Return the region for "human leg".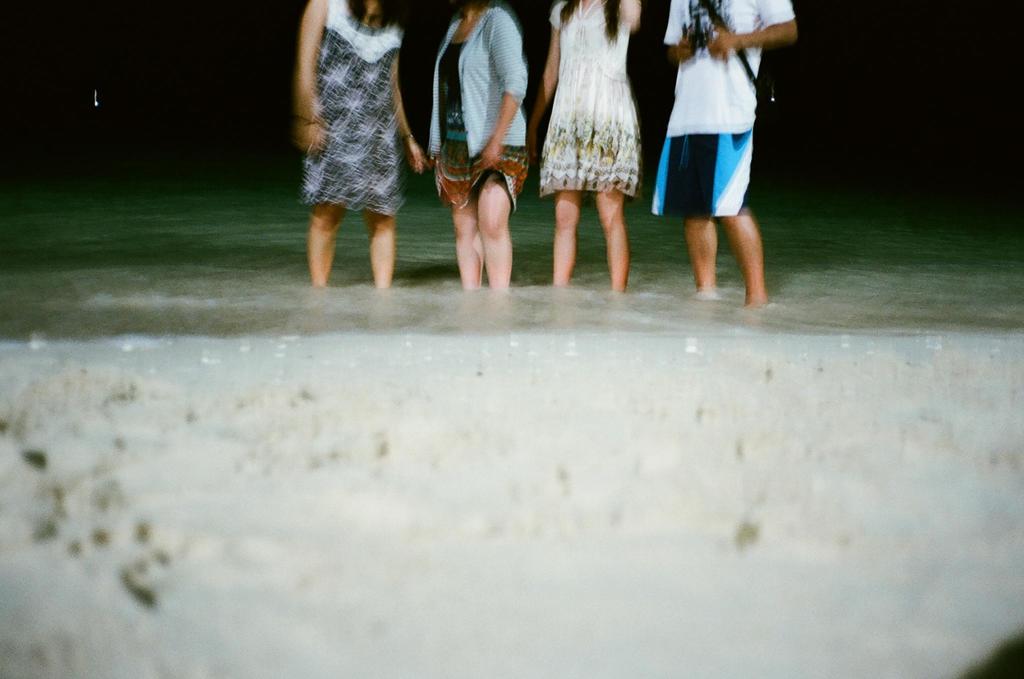
[x1=358, y1=207, x2=395, y2=291].
